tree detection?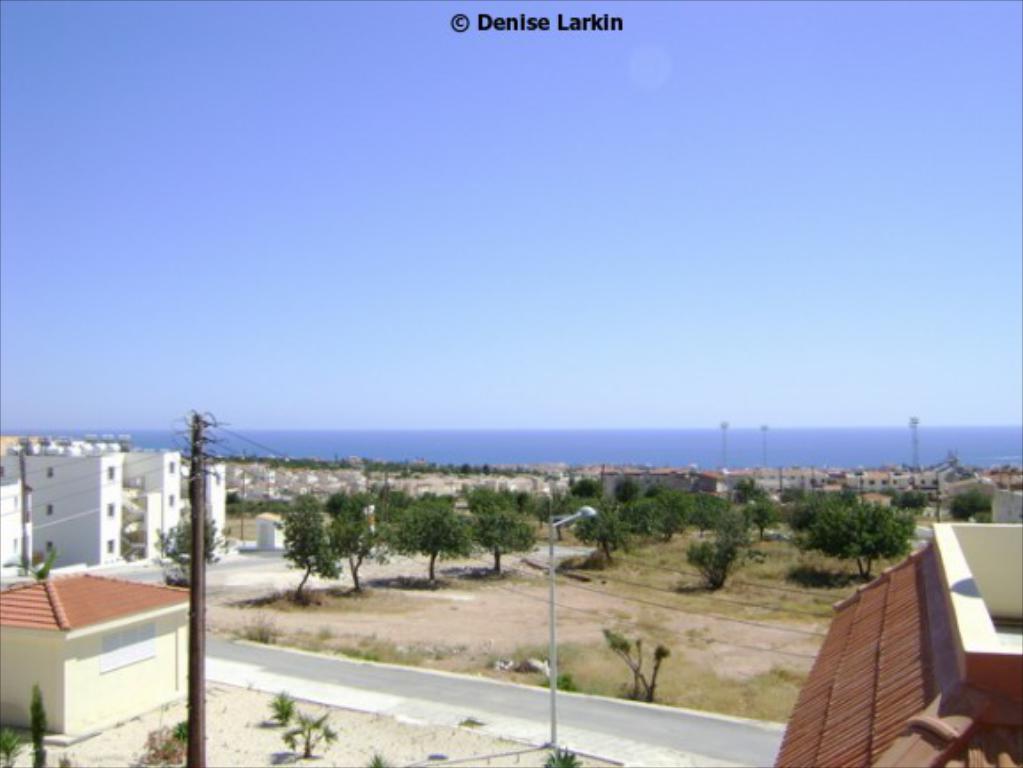
323 475 379 587
